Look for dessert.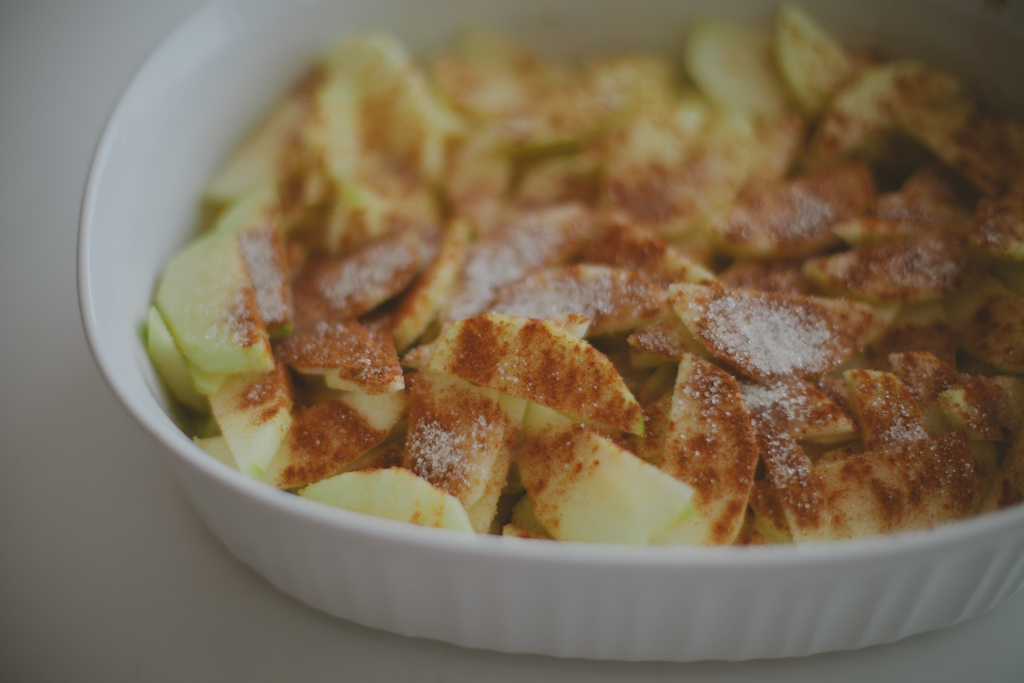
Found: 144, 27, 1023, 544.
